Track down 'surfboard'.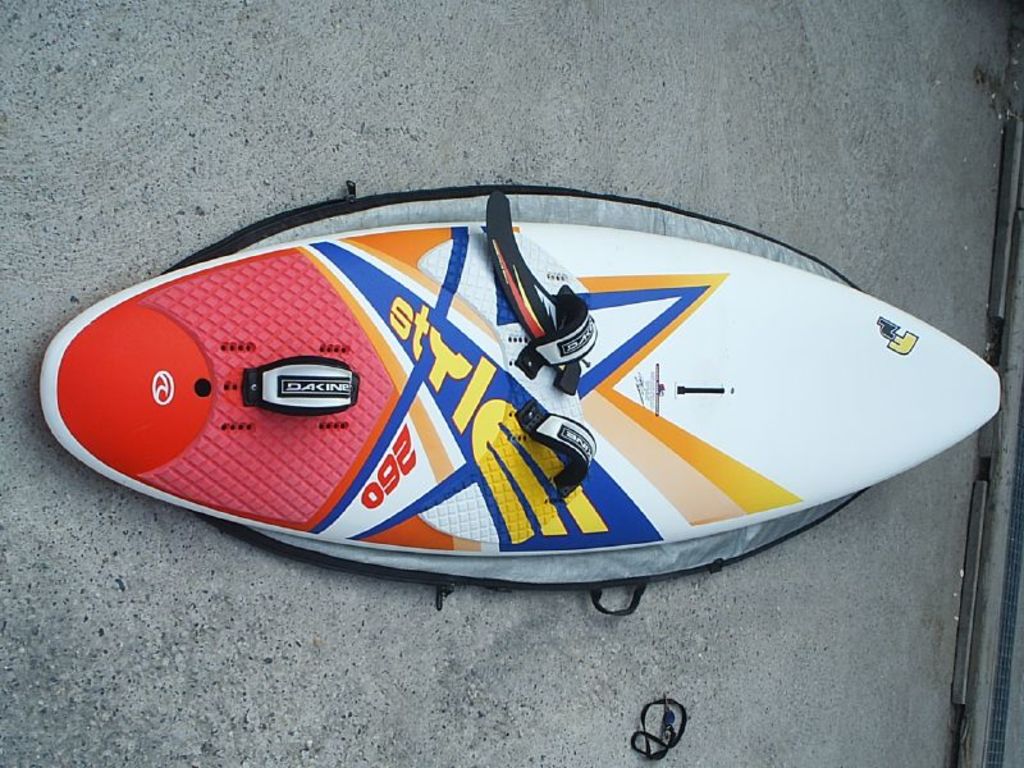
Tracked to (37, 220, 1005, 562).
